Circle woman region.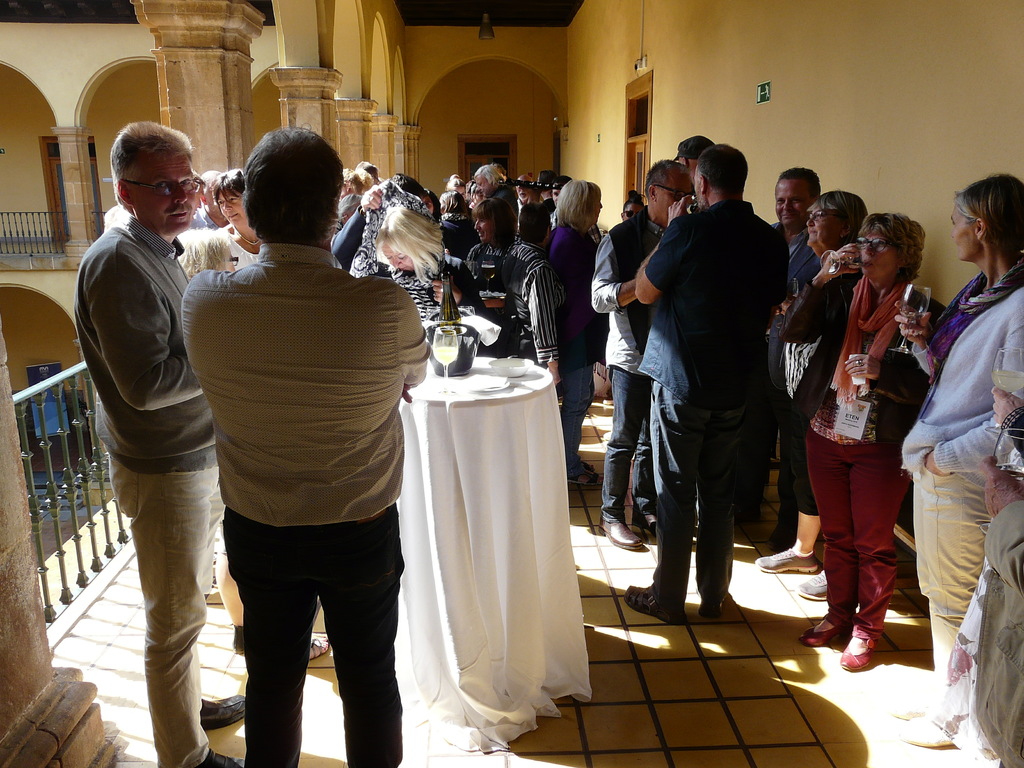
Region: crop(878, 175, 1023, 743).
